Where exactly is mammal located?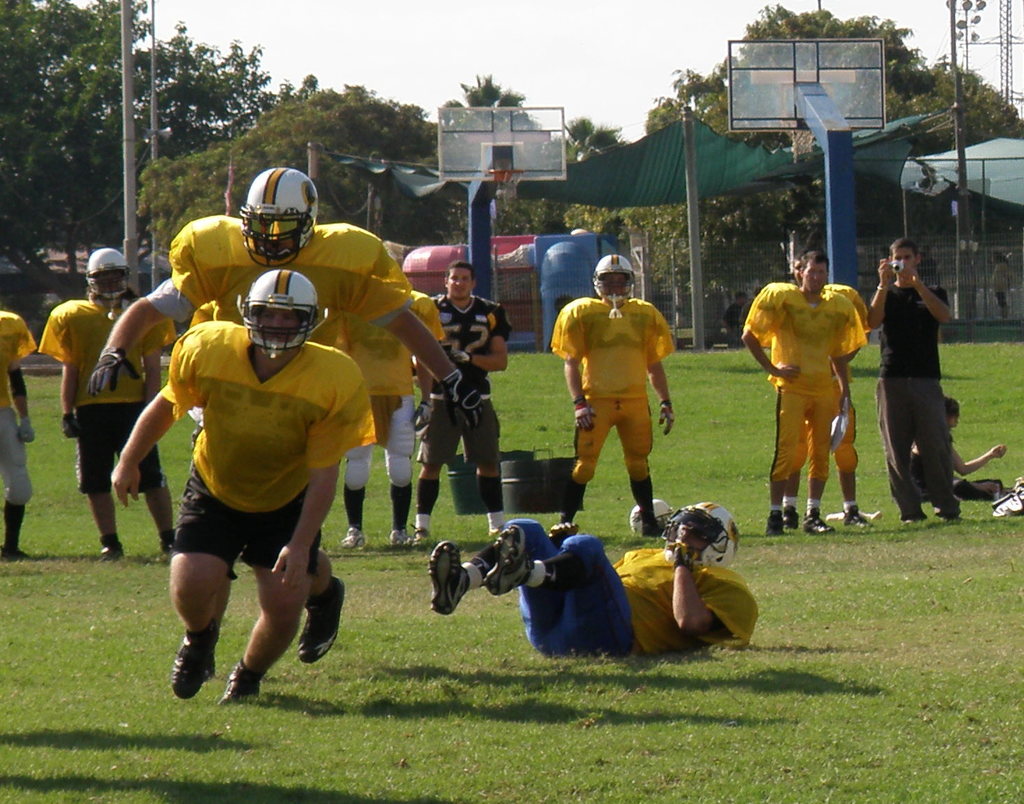
Its bounding box is locate(865, 232, 963, 524).
